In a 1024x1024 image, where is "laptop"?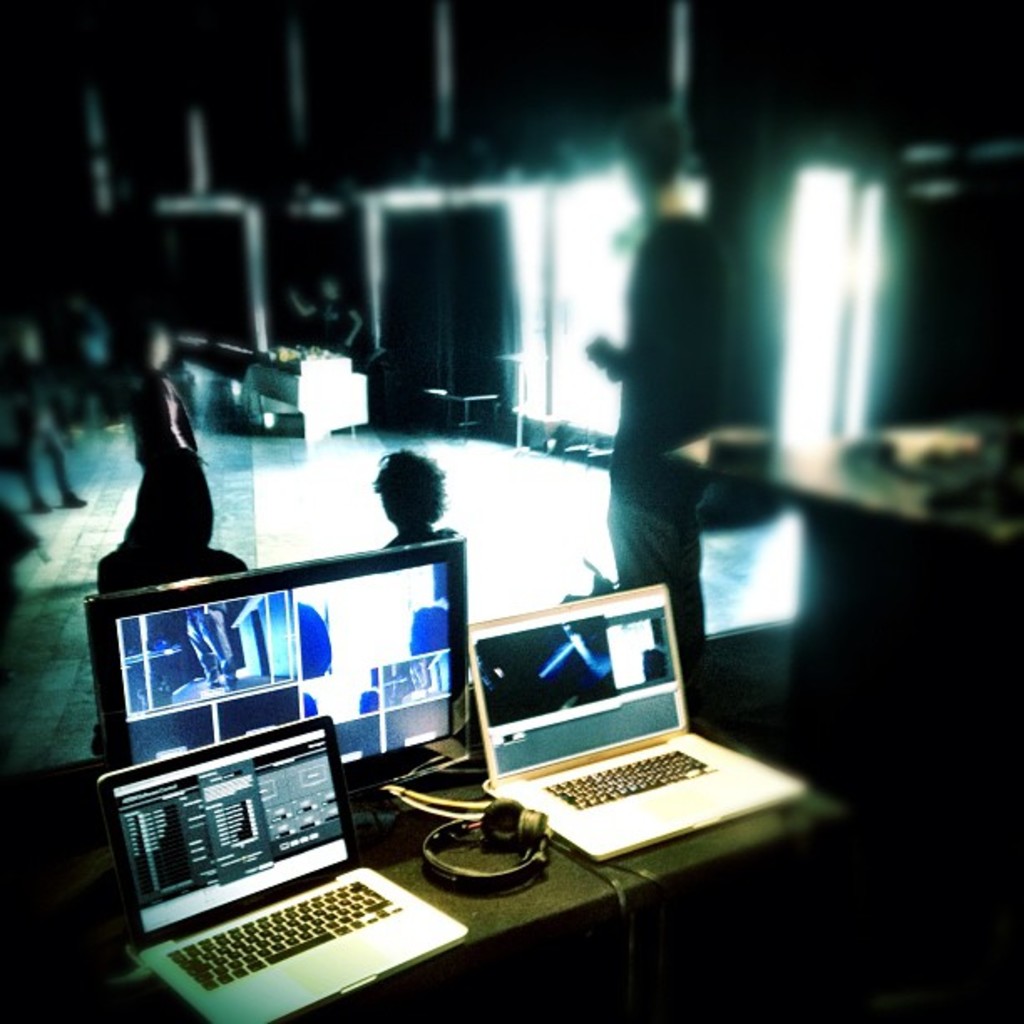
pyautogui.locateOnScreen(99, 714, 468, 1022).
